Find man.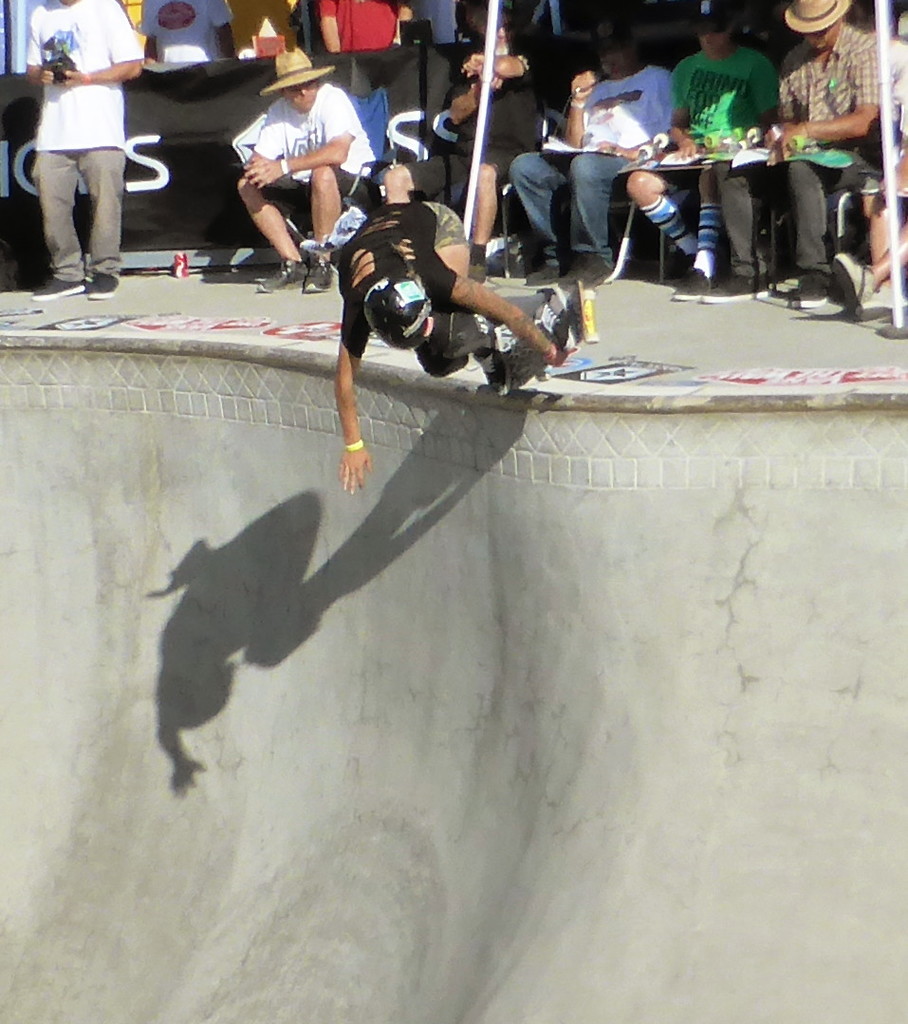
BBox(513, 23, 679, 285).
